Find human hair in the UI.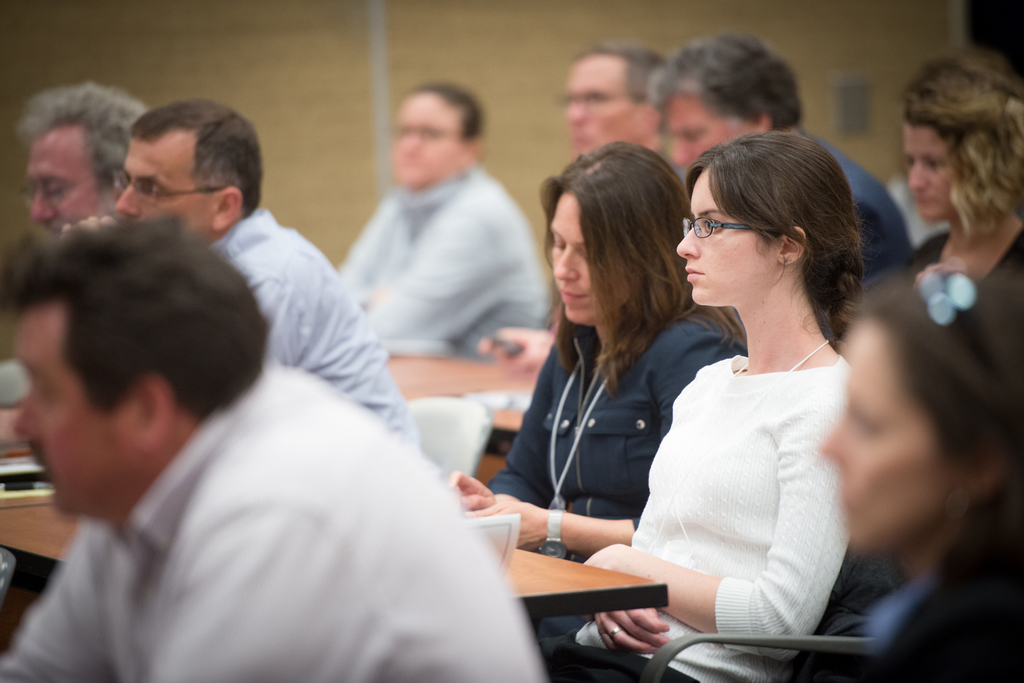
UI element at (x1=534, y1=136, x2=740, y2=396).
